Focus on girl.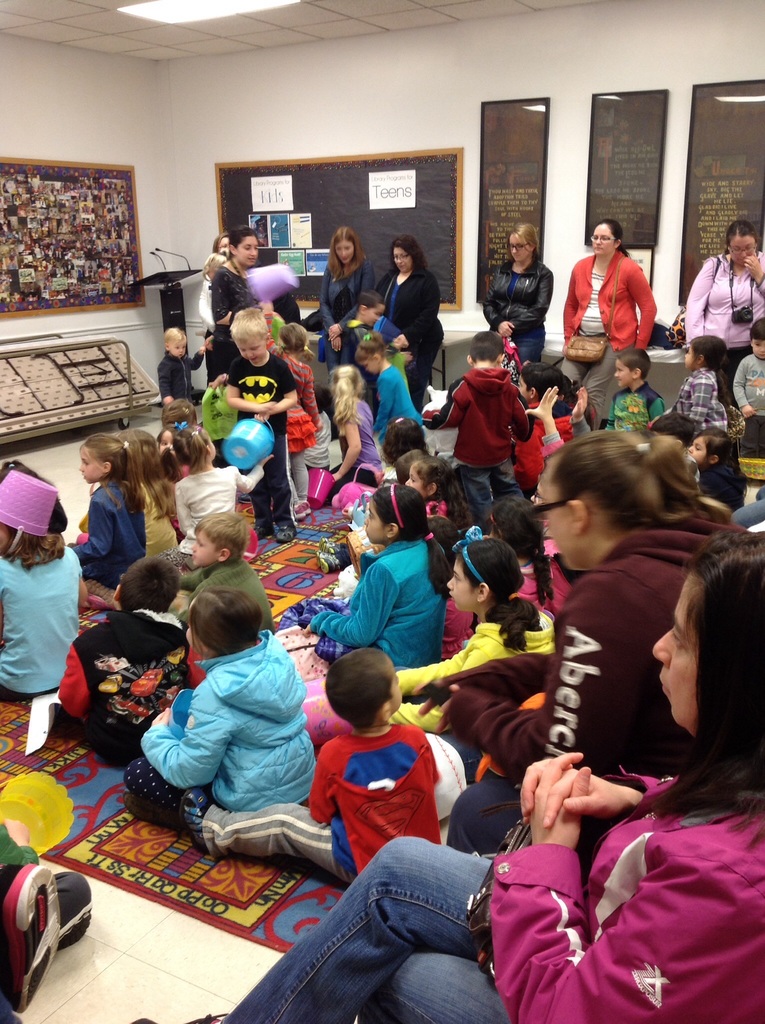
Focused at [687, 431, 752, 509].
